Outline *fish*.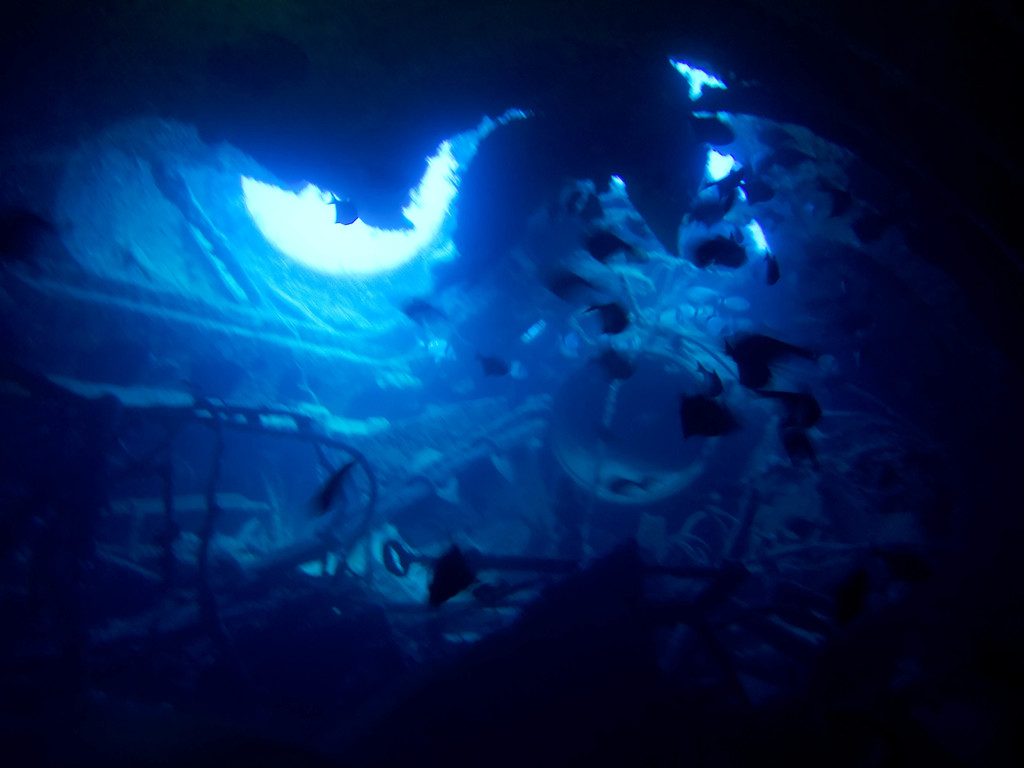
Outline: region(316, 458, 360, 520).
